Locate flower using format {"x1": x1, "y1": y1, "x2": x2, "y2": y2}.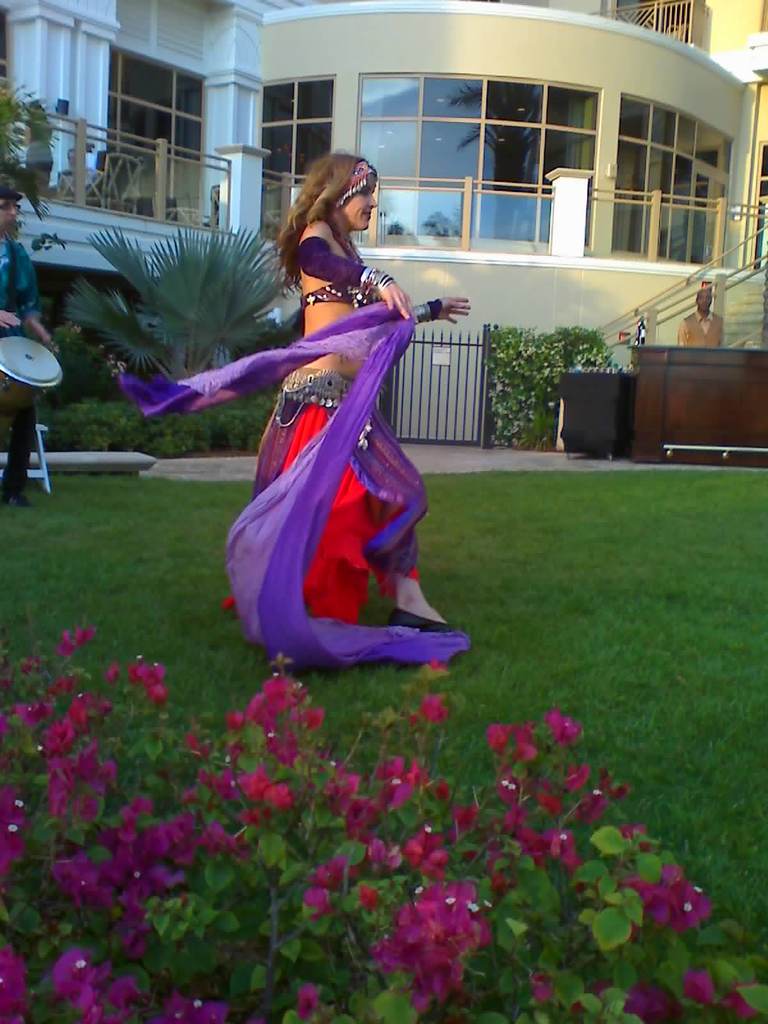
{"x1": 52, "y1": 624, "x2": 95, "y2": 650}.
